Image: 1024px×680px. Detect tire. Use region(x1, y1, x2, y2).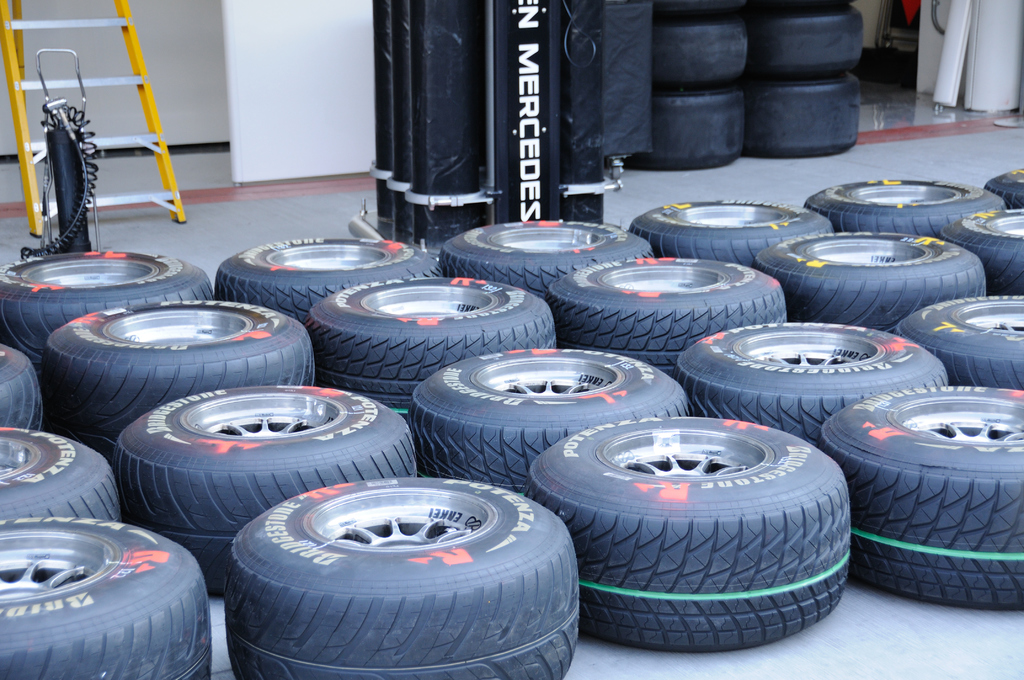
region(510, 411, 846, 644).
